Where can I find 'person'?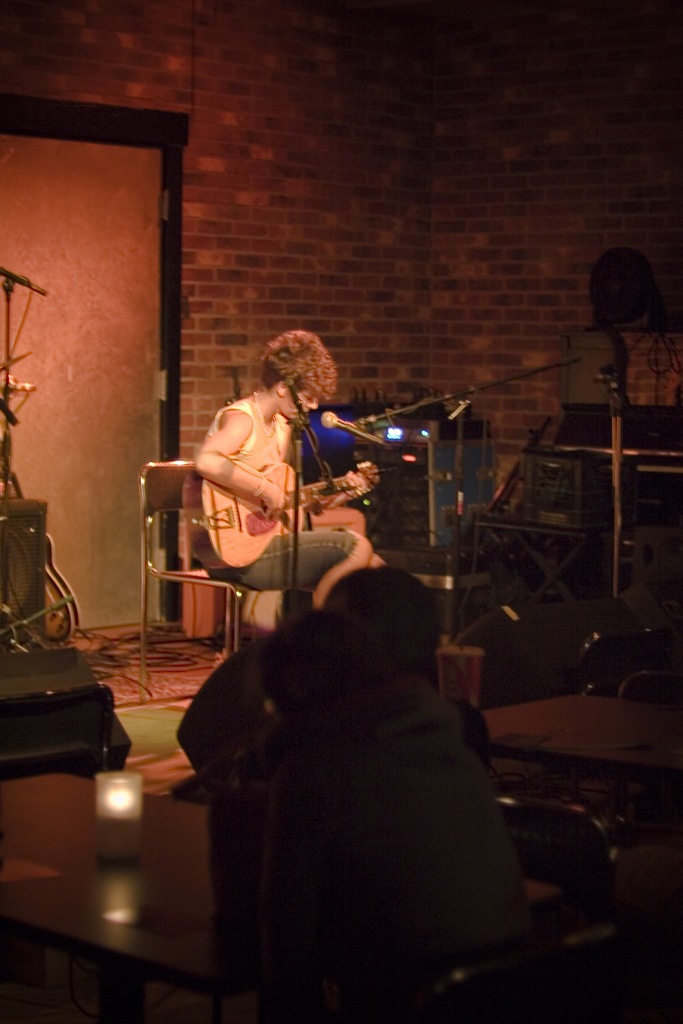
You can find it at {"left": 190, "top": 331, "right": 386, "bottom": 609}.
